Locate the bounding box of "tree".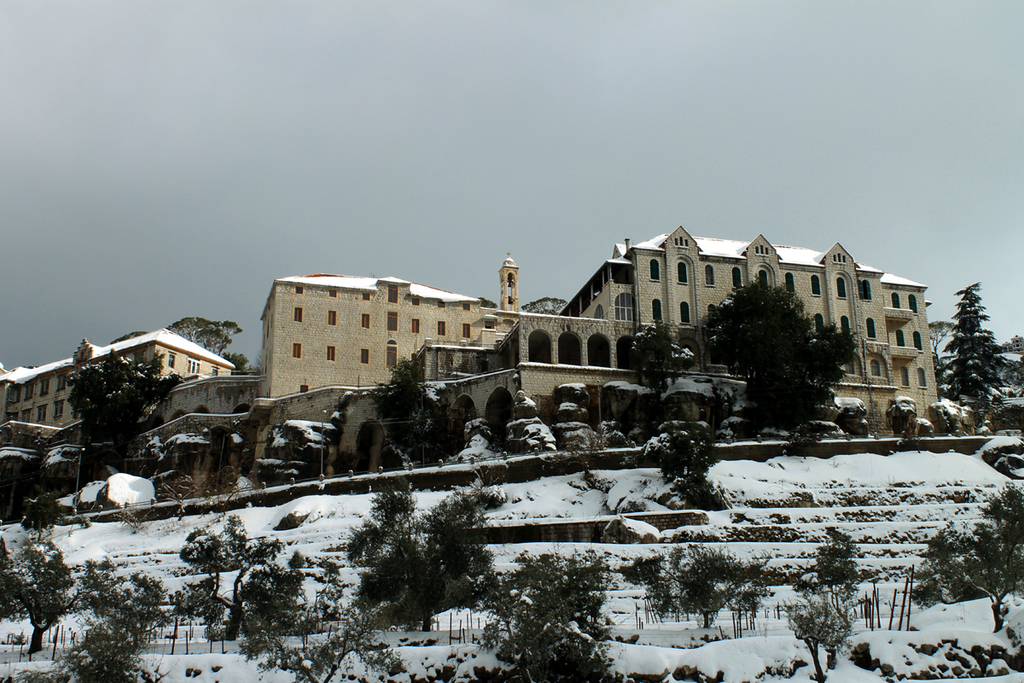
Bounding box: x1=176 y1=313 x2=248 y2=357.
